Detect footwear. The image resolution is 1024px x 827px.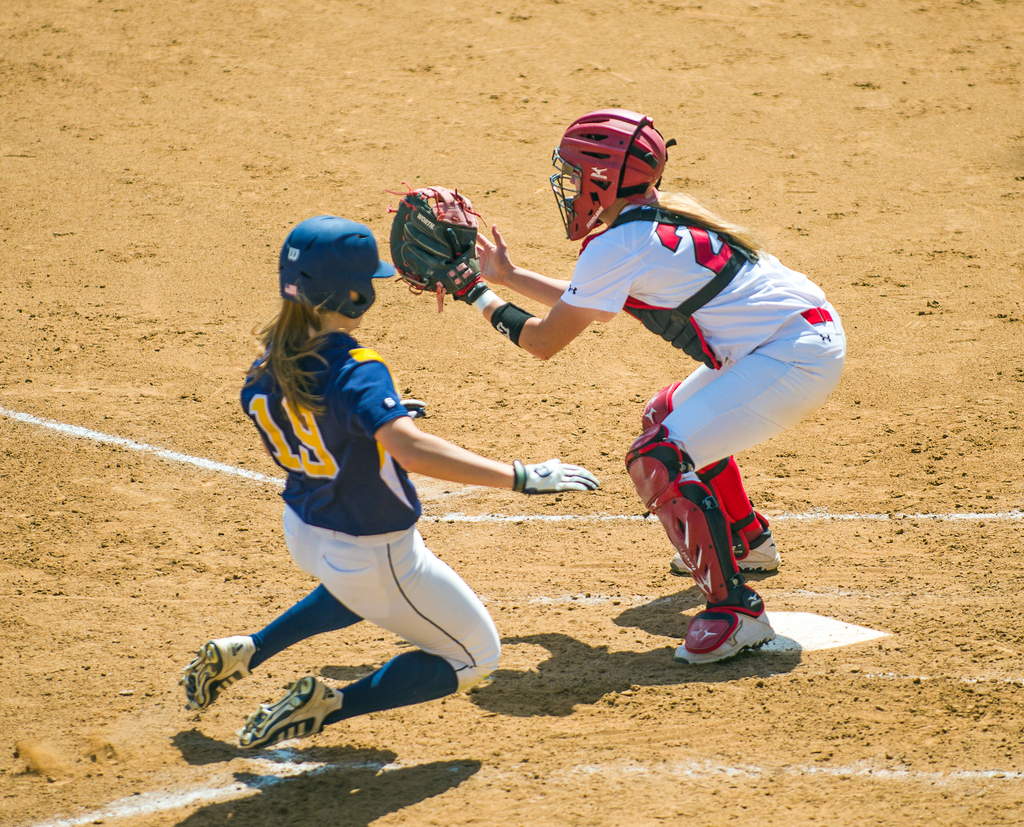
locate(683, 589, 783, 675).
